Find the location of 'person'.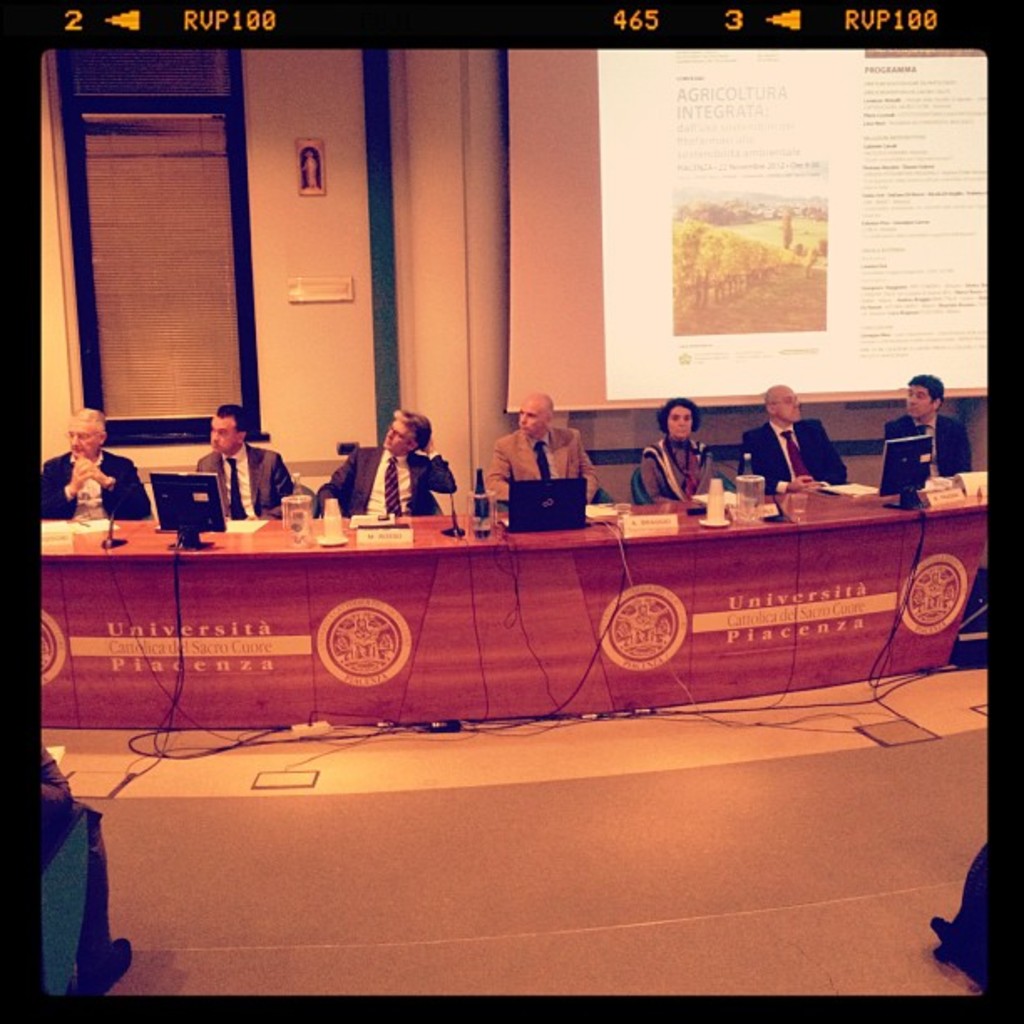
Location: [left=637, top=390, right=723, bottom=504].
